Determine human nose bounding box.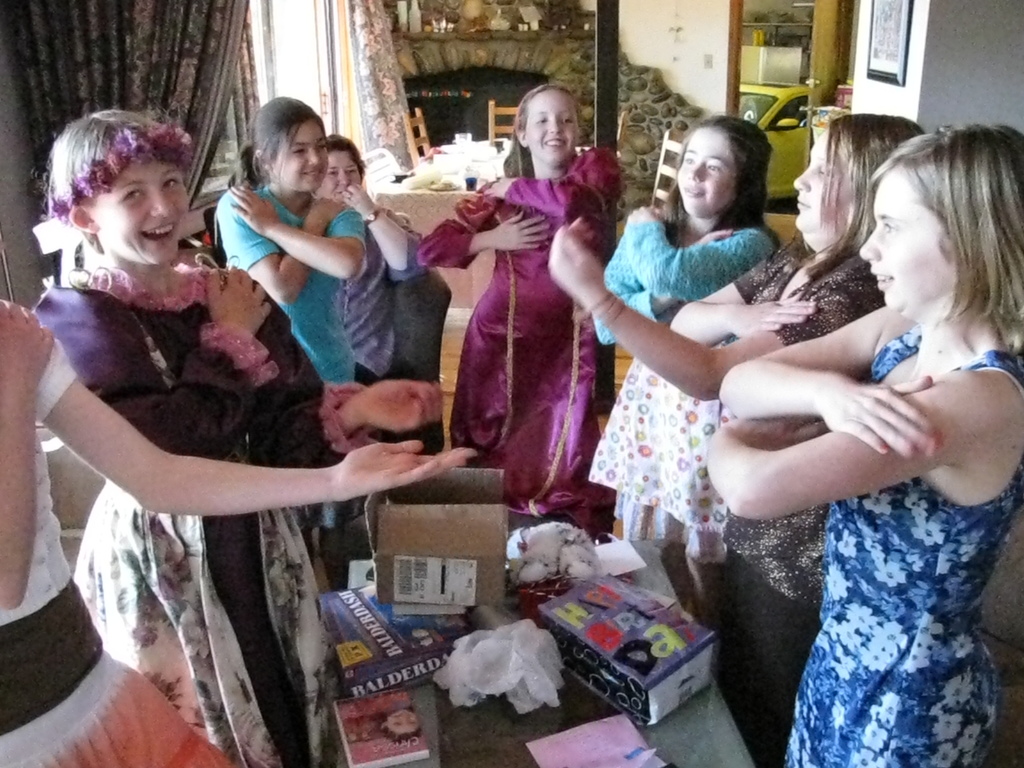
Determined: pyautogui.locateOnScreen(857, 222, 881, 260).
